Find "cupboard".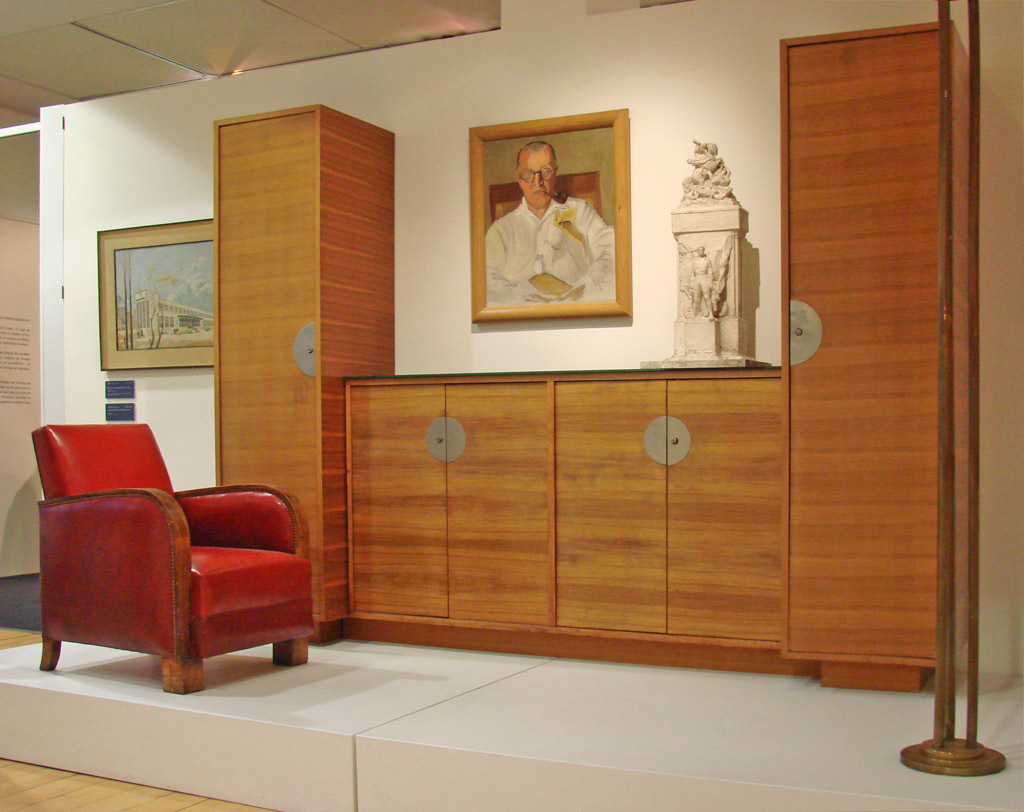
rect(206, 96, 403, 647).
